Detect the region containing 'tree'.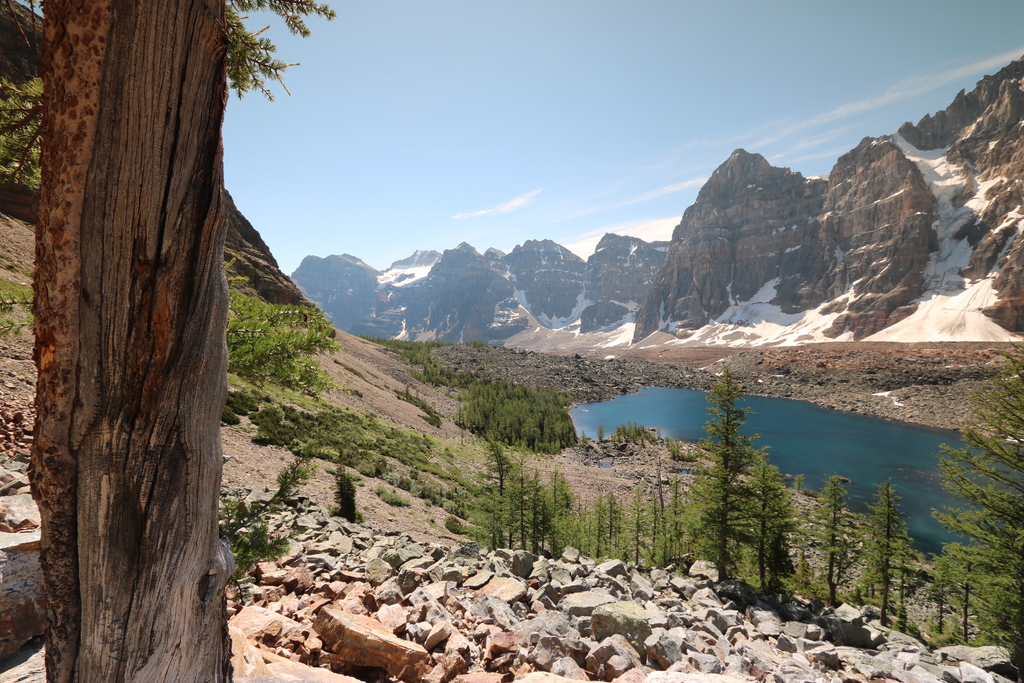
39, 0, 308, 682.
